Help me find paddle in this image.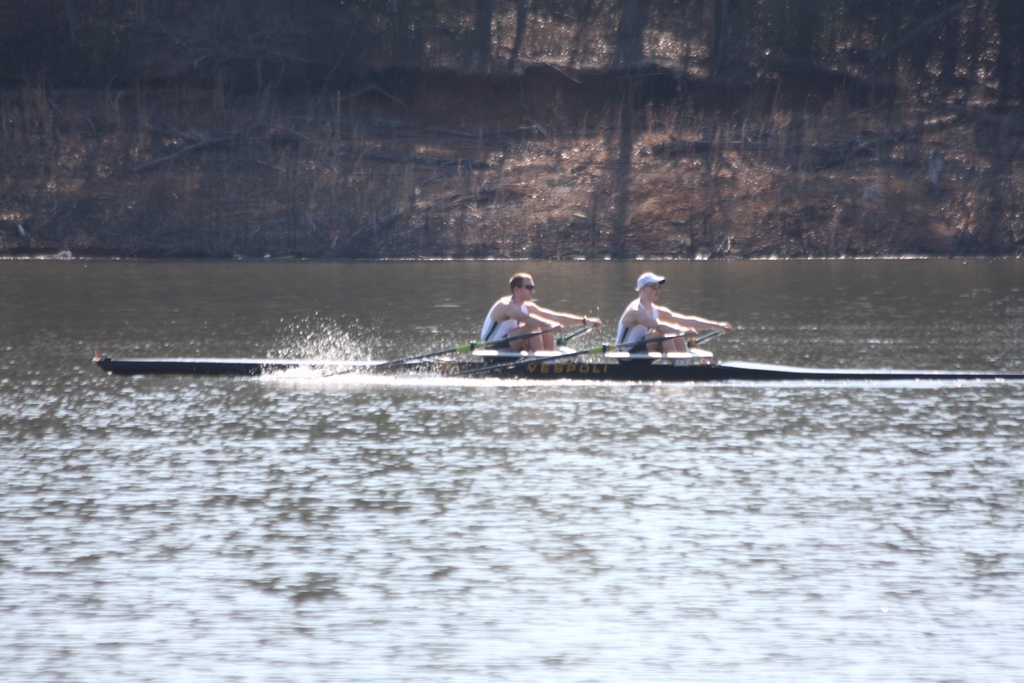
Found it: [left=322, top=330, right=549, bottom=377].
